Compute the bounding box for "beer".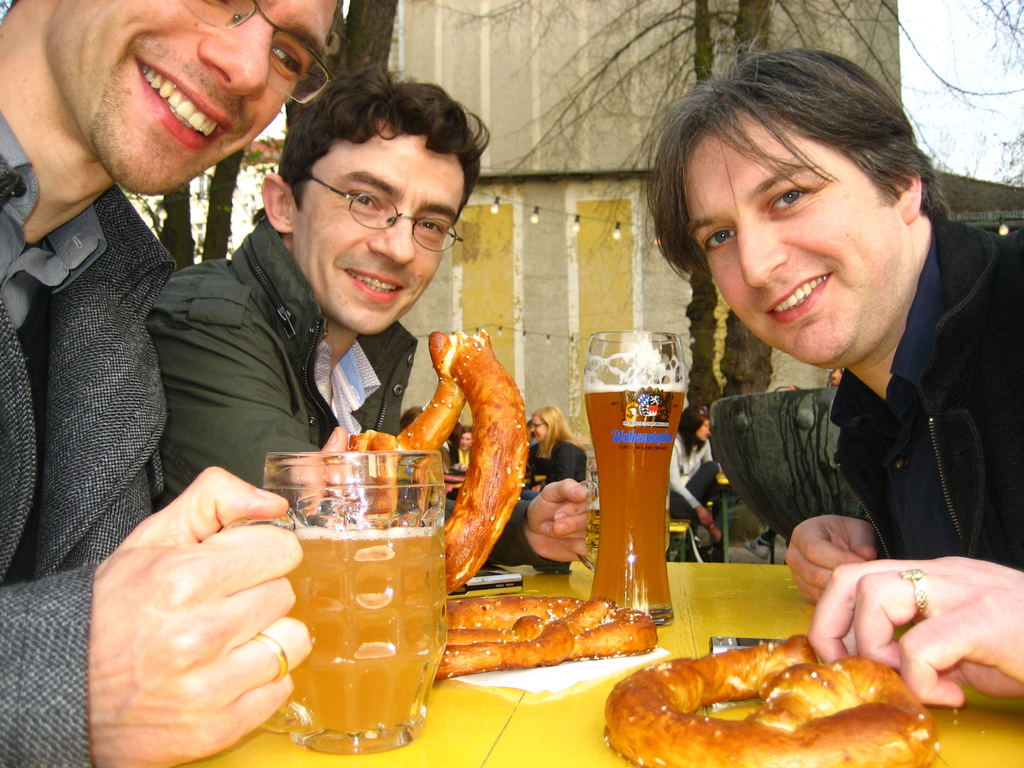
[x1=575, y1=321, x2=690, y2=634].
